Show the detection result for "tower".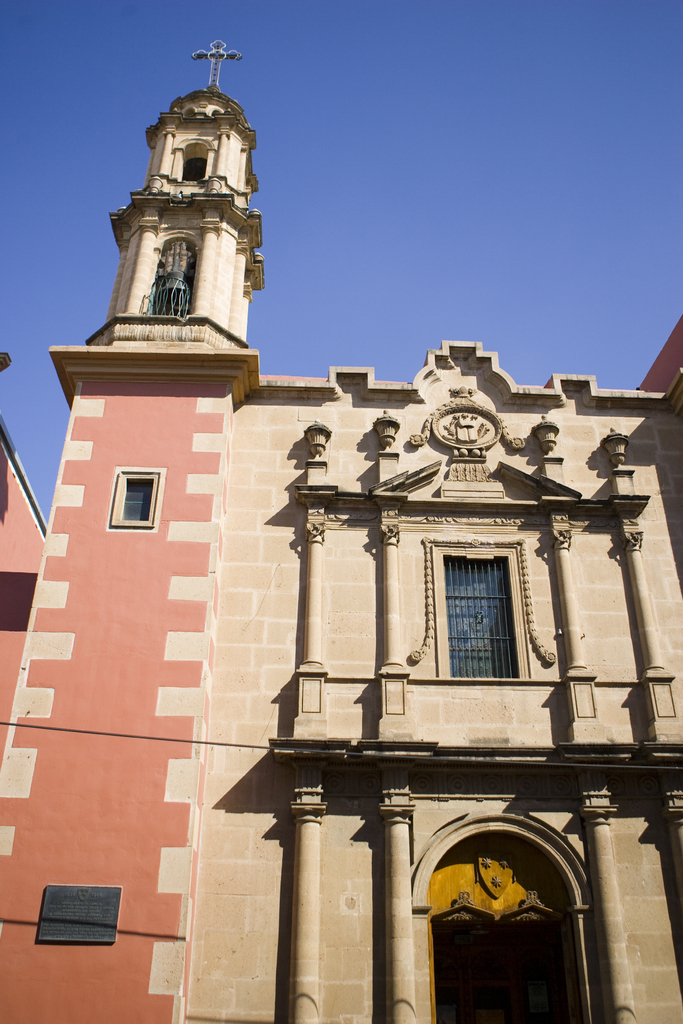
88, 4, 258, 353.
